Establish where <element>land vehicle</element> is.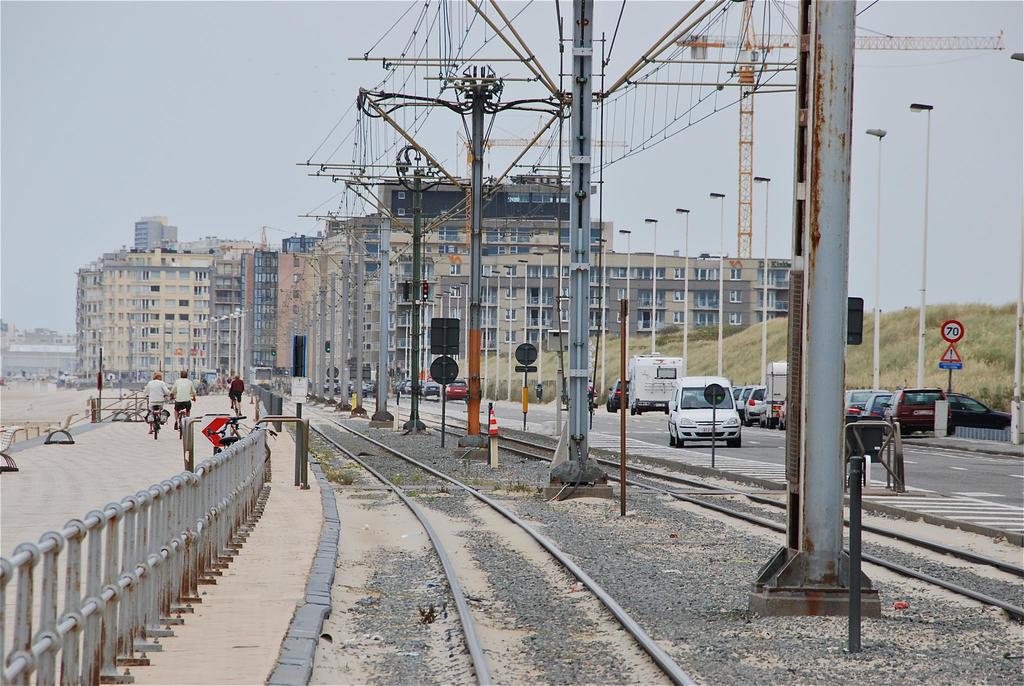
Established at bbox=(735, 386, 751, 411).
